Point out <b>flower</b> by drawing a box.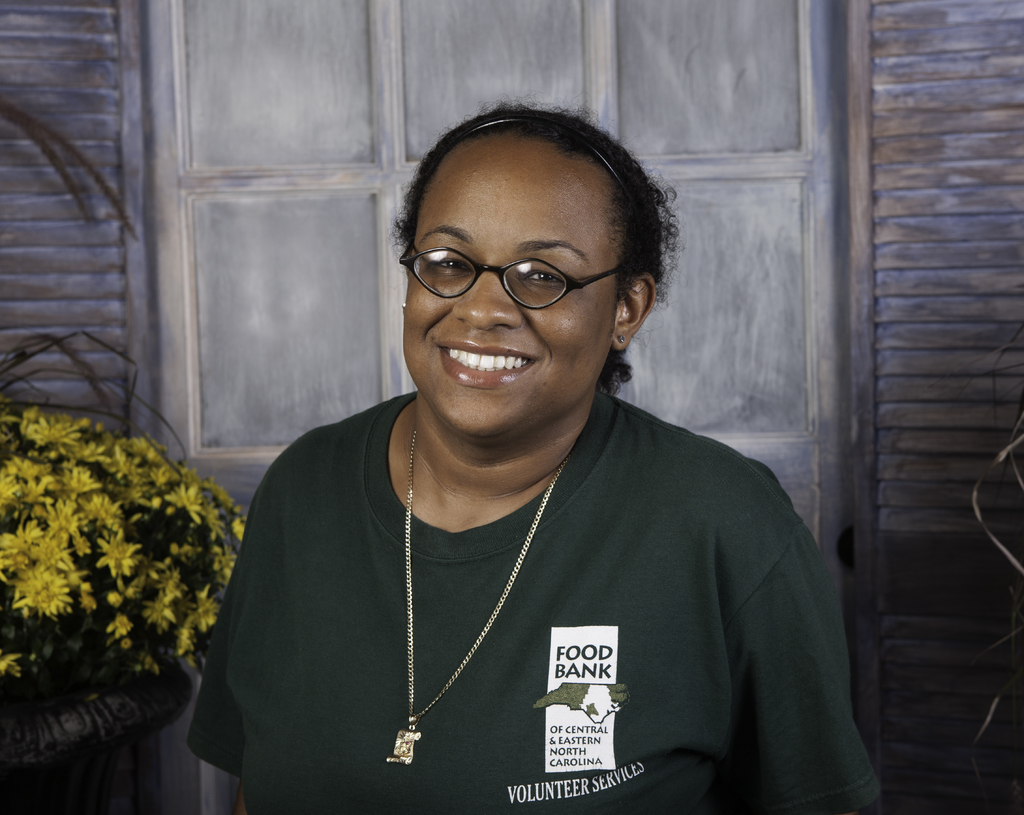
pyautogui.locateOnScreen(25, 571, 76, 616).
